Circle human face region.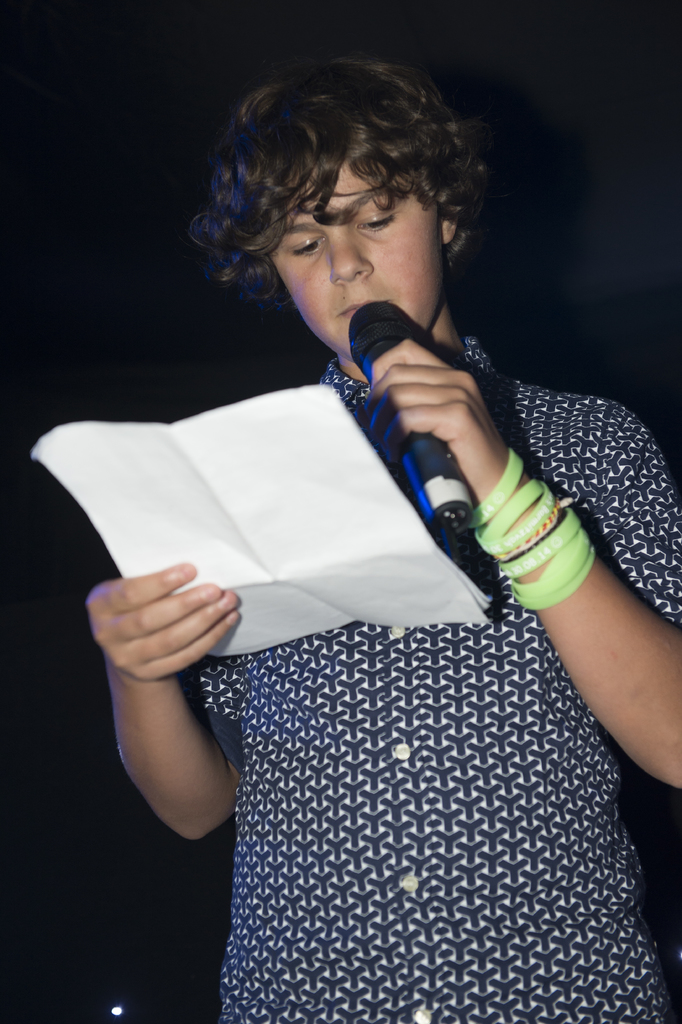
Region: rect(270, 166, 443, 362).
